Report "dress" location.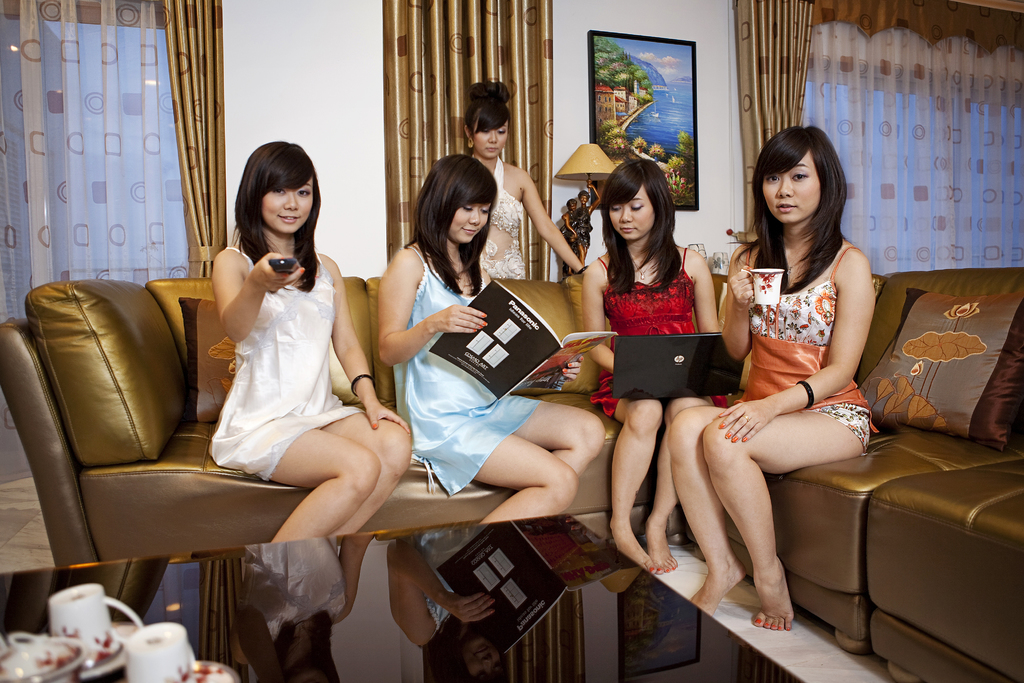
Report: left=732, top=226, right=884, bottom=461.
